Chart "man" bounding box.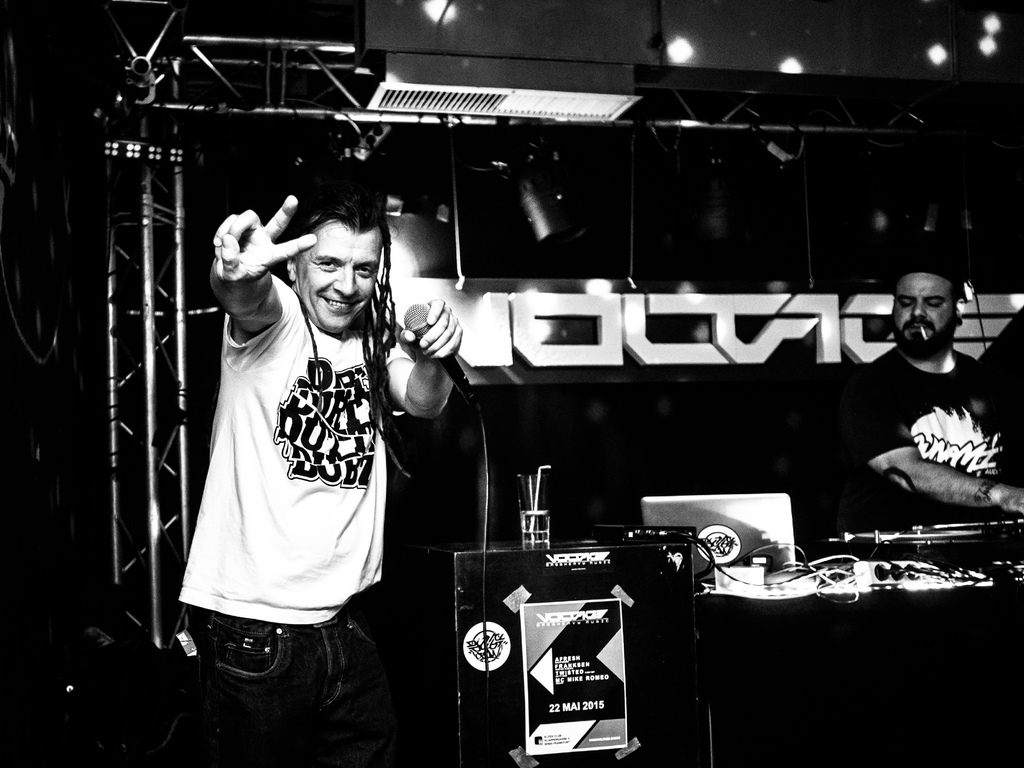
Charted: [847,273,1023,519].
